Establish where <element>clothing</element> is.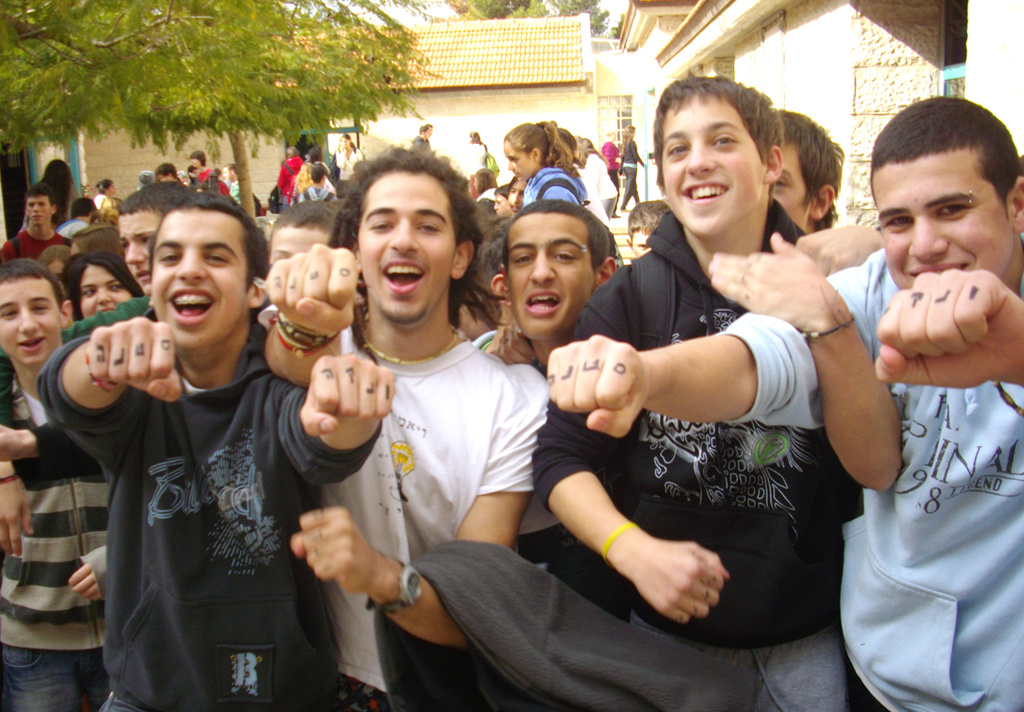
Established at select_region(623, 141, 640, 211).
